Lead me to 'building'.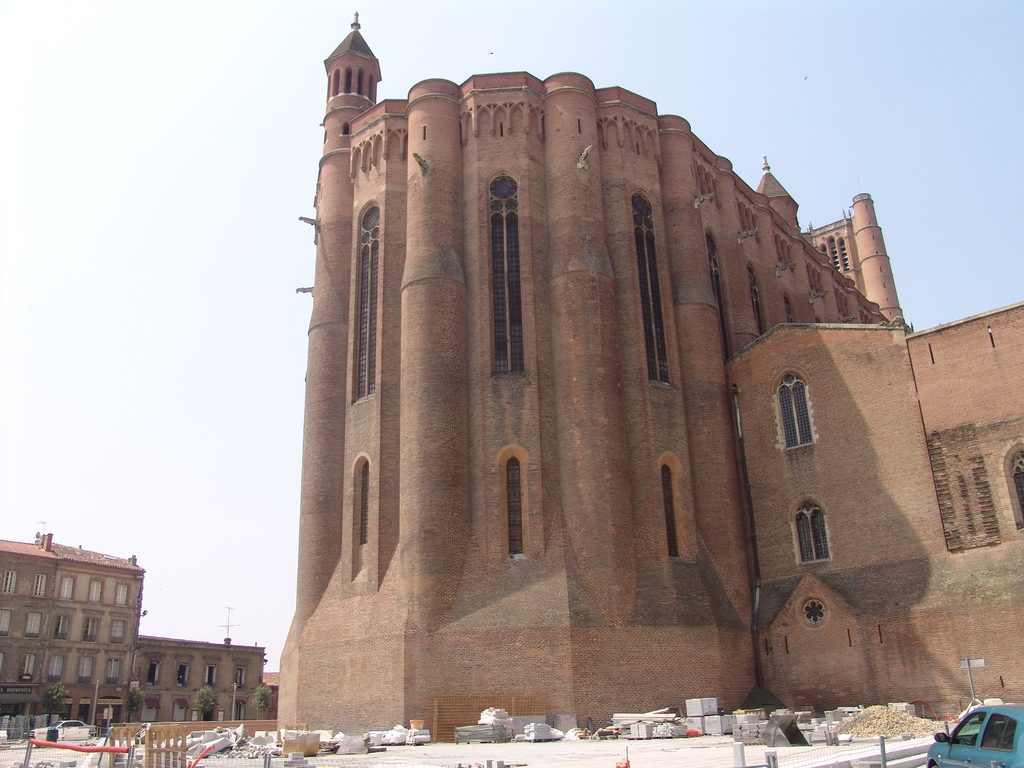
Lead to 0, 528, 262, 735.
